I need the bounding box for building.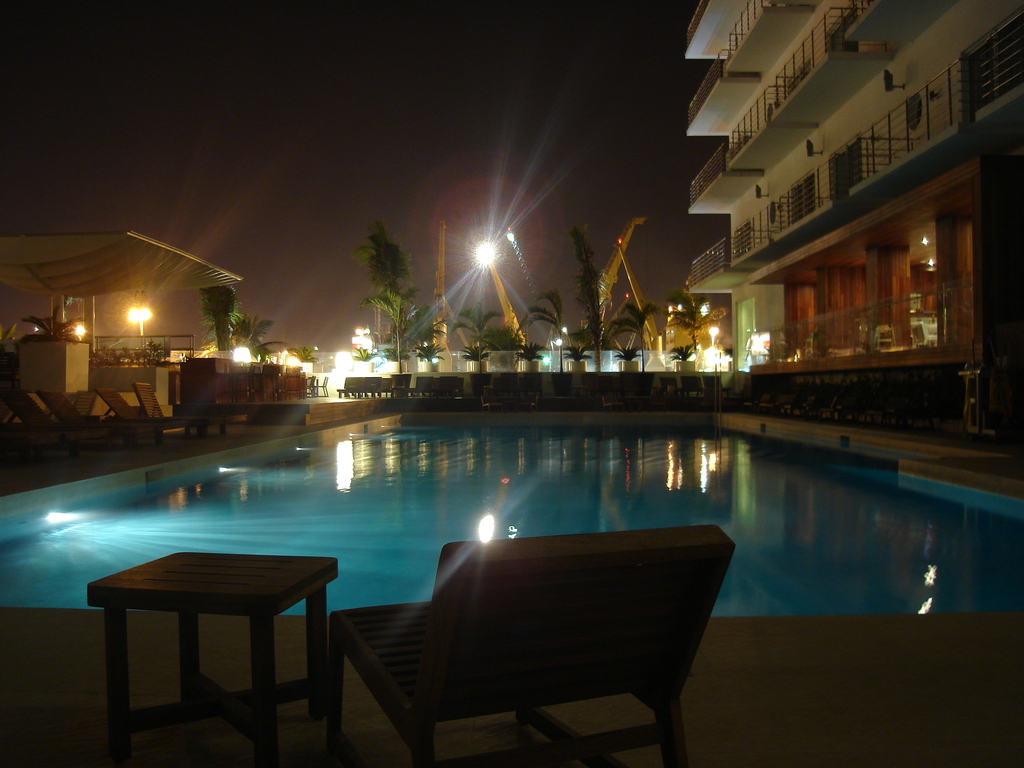
Here it is: region(348, 325, 374, 356).
